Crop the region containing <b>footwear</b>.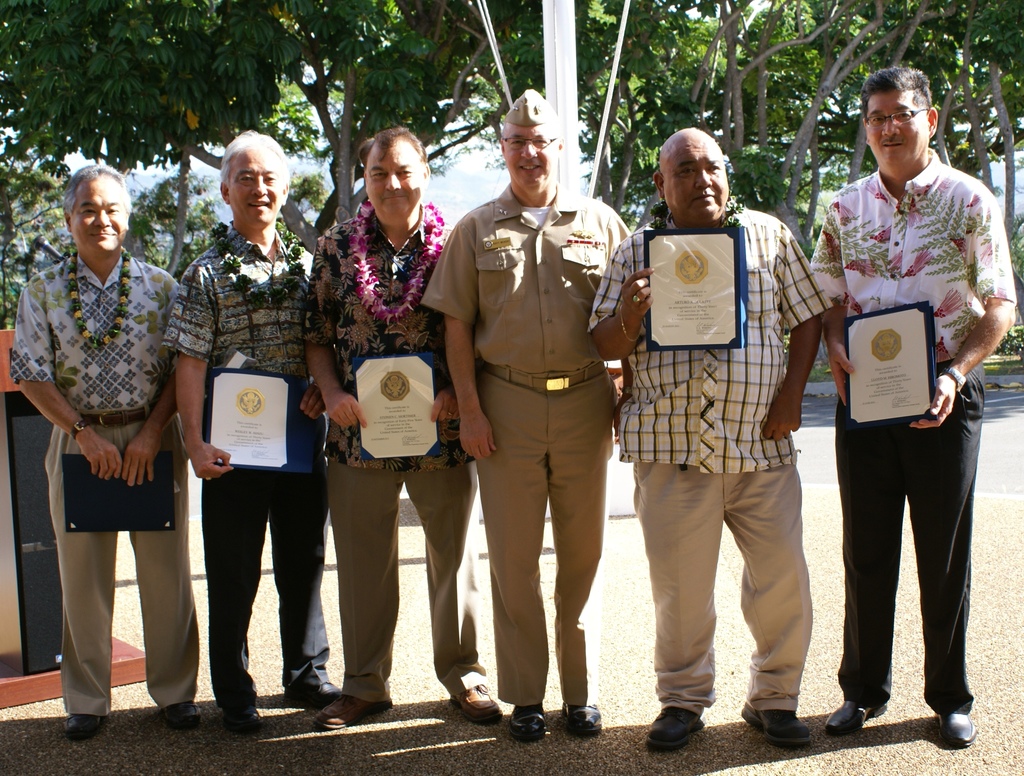
Crop region: BBox(161, 693, 207, 725).
